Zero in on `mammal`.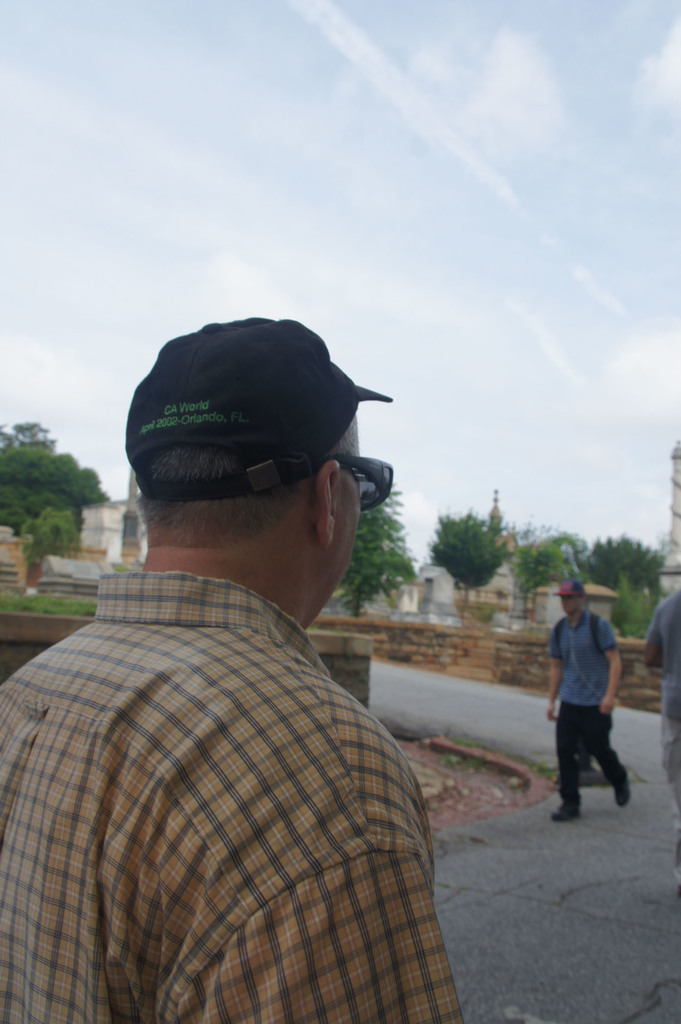
Zeroed in: (x1=0, y1=310, x2=466, y2=1023).
